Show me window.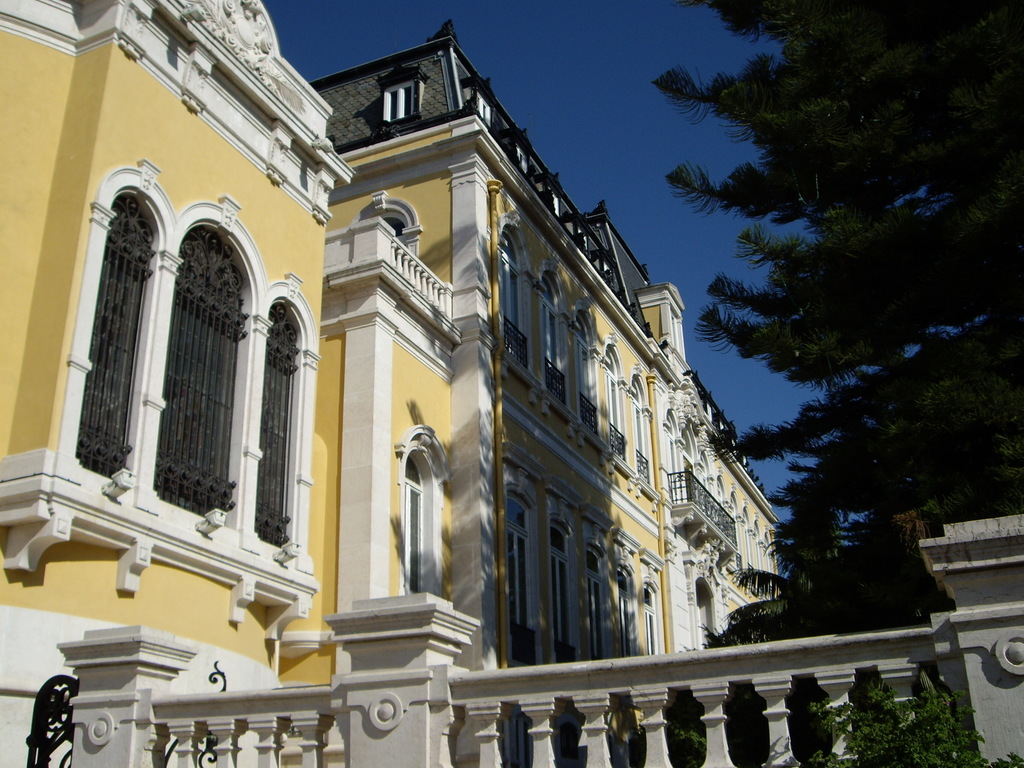
window is here: l=254, t=266, r=317, b=631.
